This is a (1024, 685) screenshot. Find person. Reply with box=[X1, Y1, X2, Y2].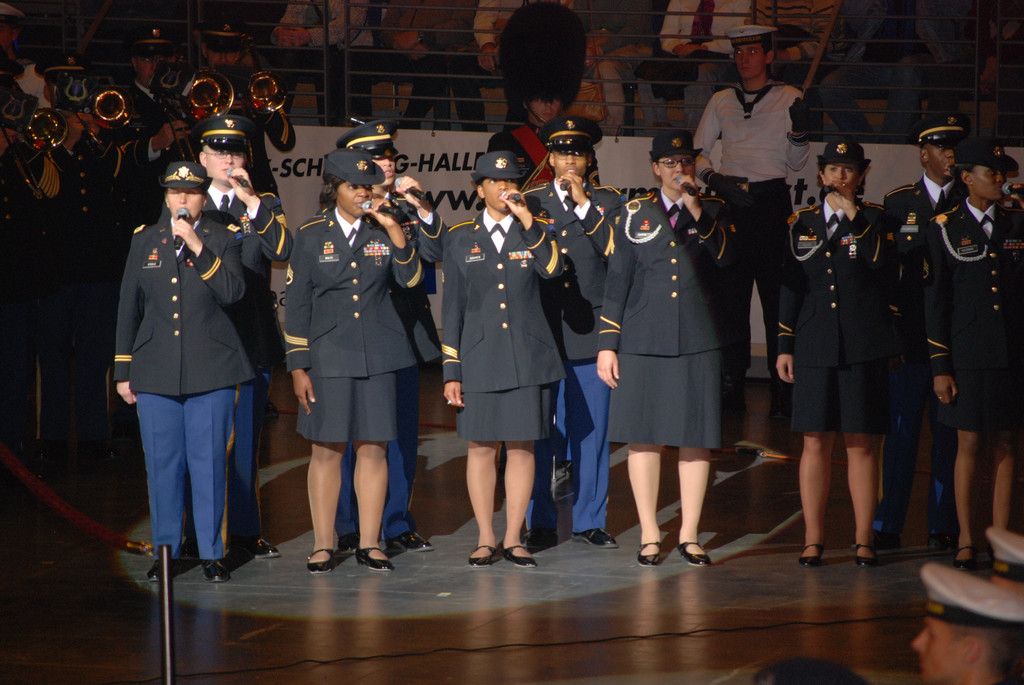
box=[103, 159, 253, 592].
